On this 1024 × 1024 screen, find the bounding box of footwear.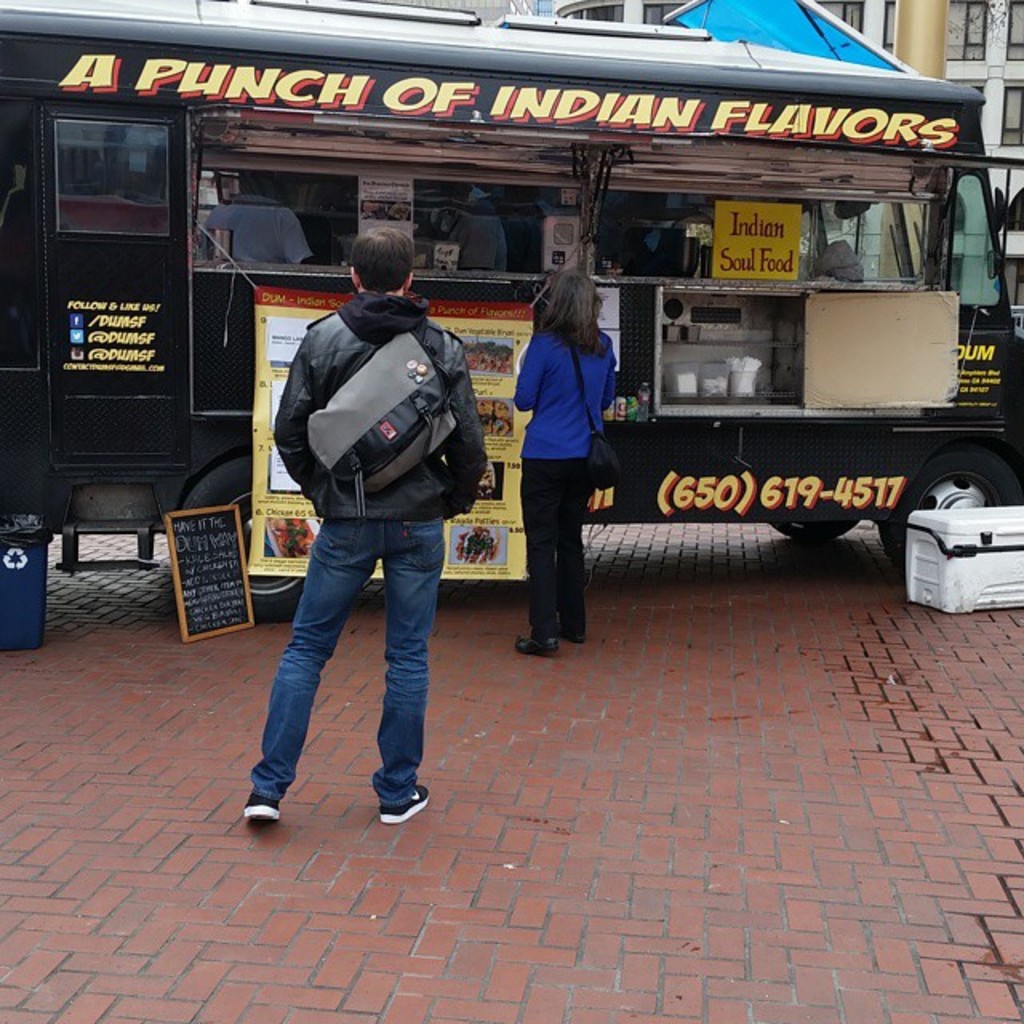
Bounding box: {"x1": 555, "y1": 621, "x2": 587, "y2": 643}.
